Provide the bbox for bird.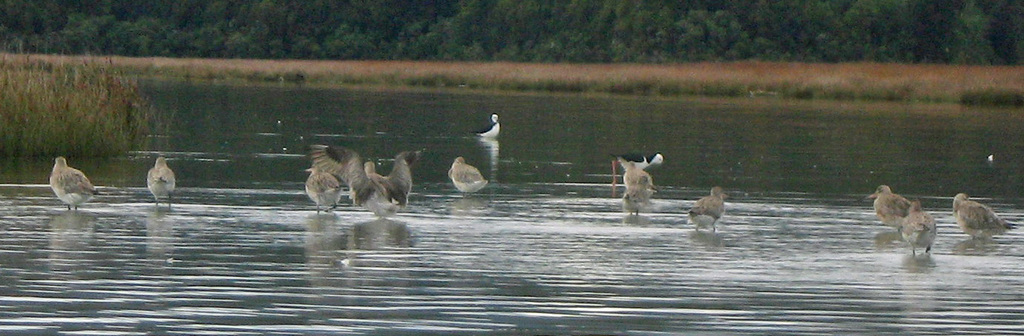
box(955, 189, 1010, 251).
